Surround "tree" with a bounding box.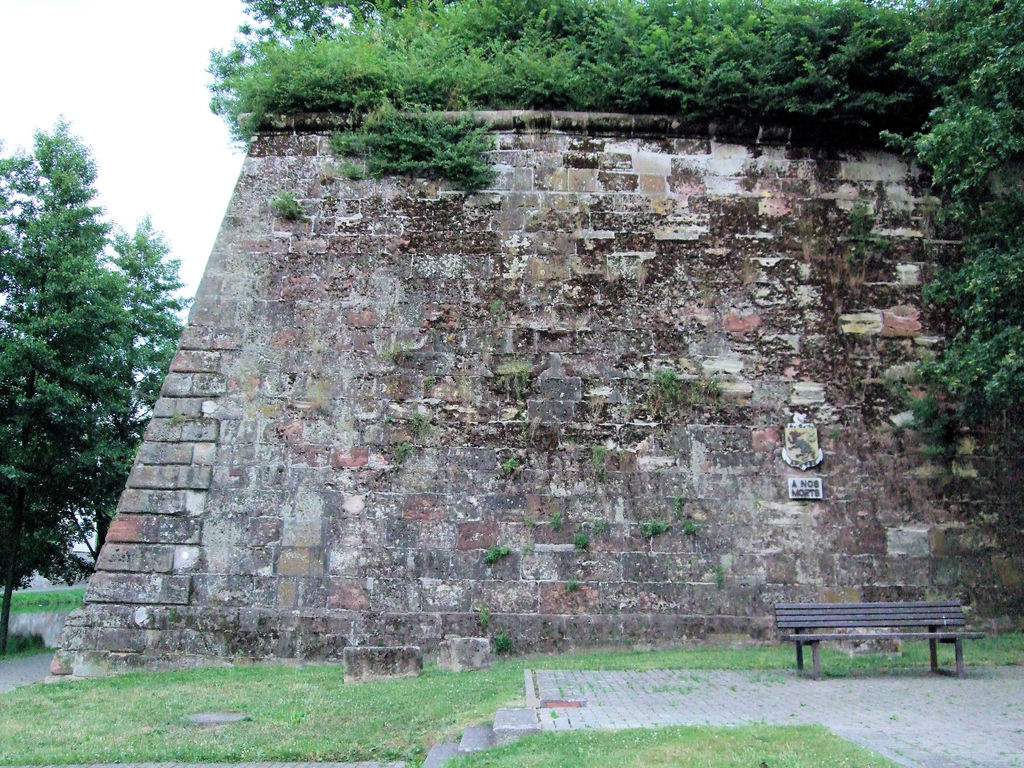
<bbox>3, 88, 184, 602</bbox>.
